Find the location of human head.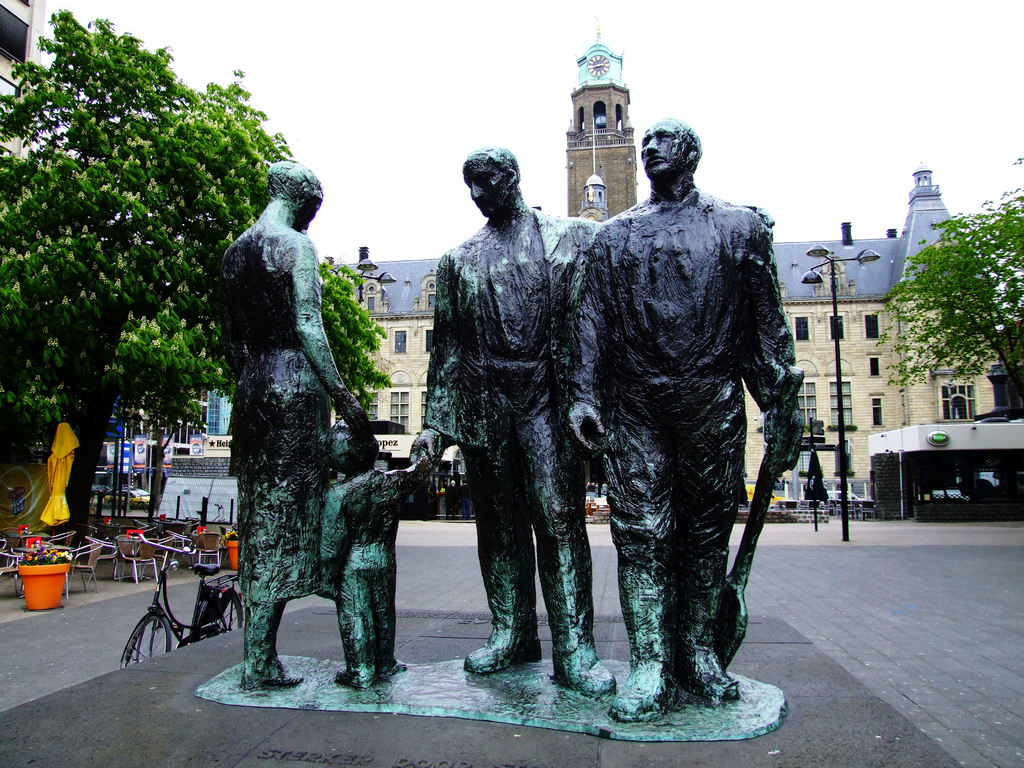
Location: crop(264, 162, 326, 230).
